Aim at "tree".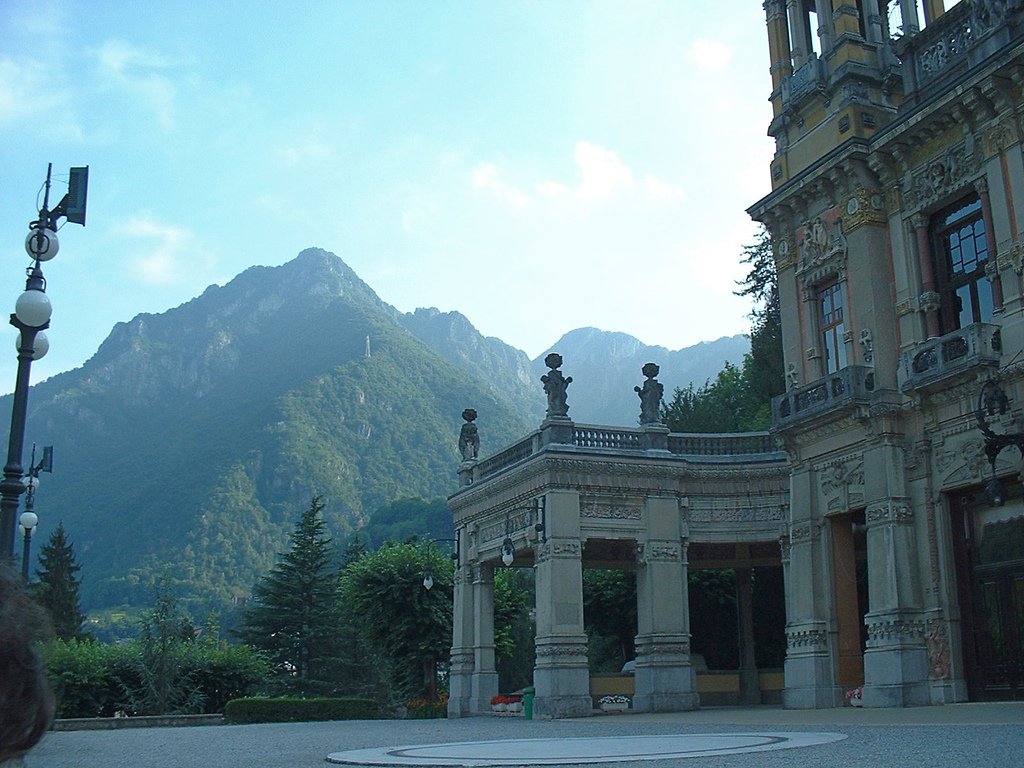
Aimed at <region>347, 489, 467, 560</region>.
